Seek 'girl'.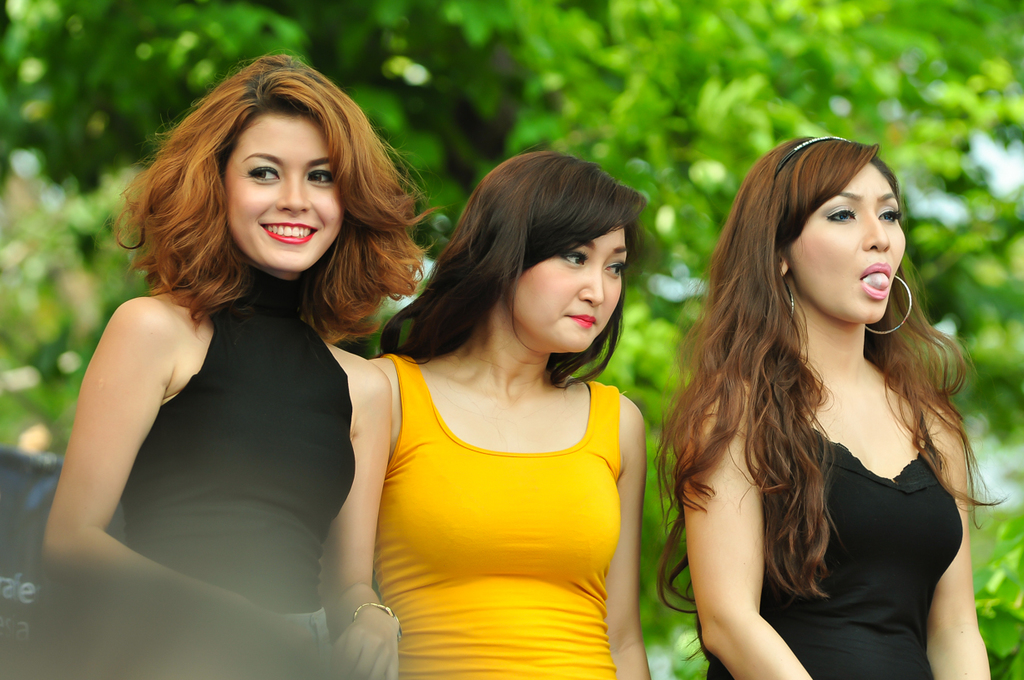
crop(655, 133, 993, 679).
